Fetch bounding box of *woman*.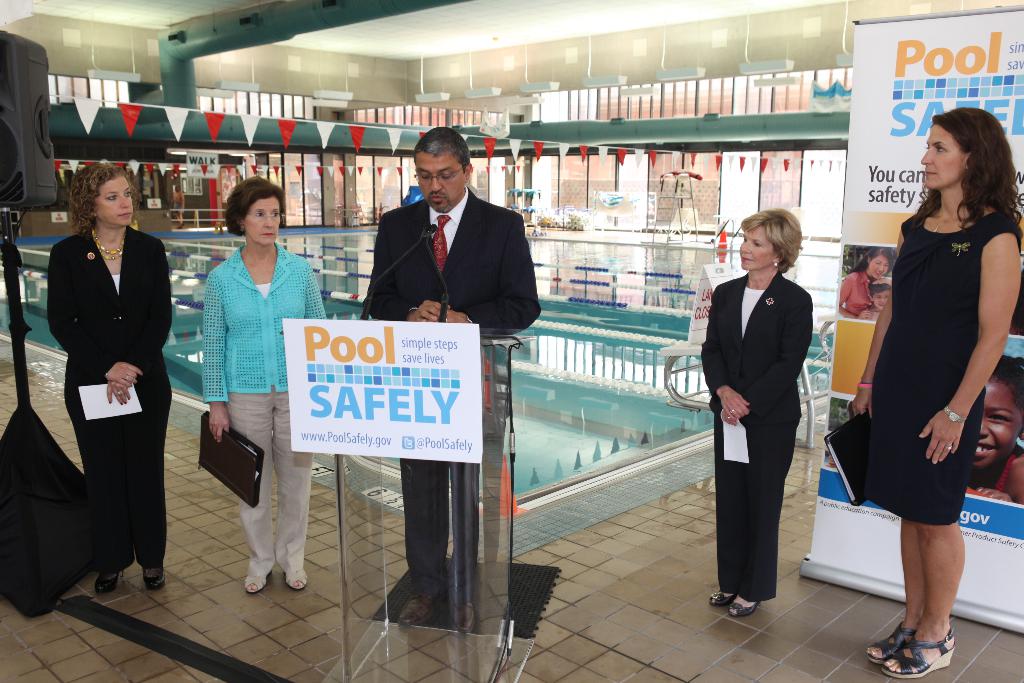
Bbox: rect(47, 163, 174, 594).
